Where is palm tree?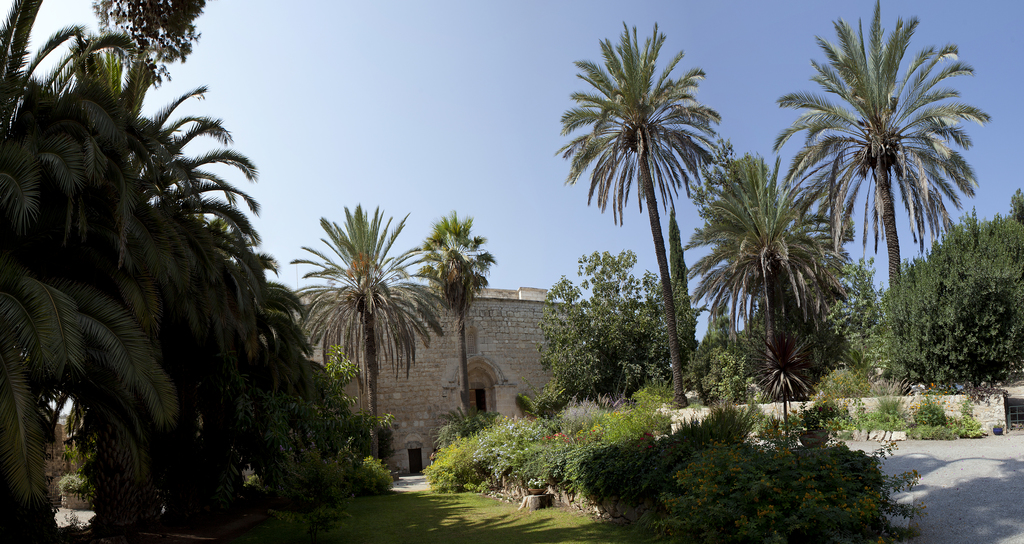
left=76, top=190, right=243, bottom=361.
